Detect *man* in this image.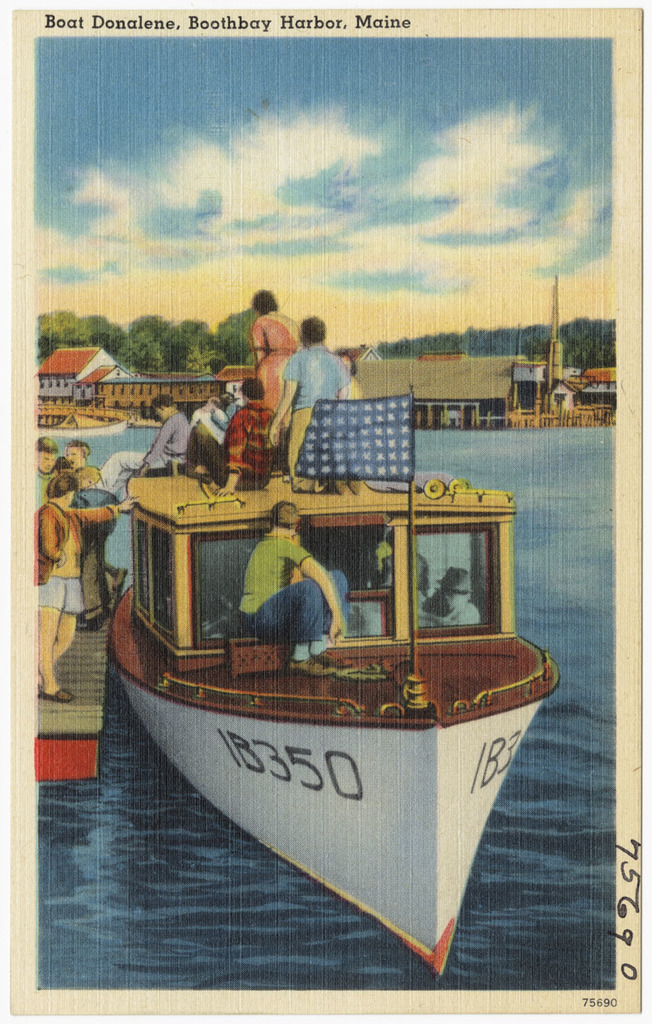
Detection: (x1=65, y1=438, x2=107, y2=630).
